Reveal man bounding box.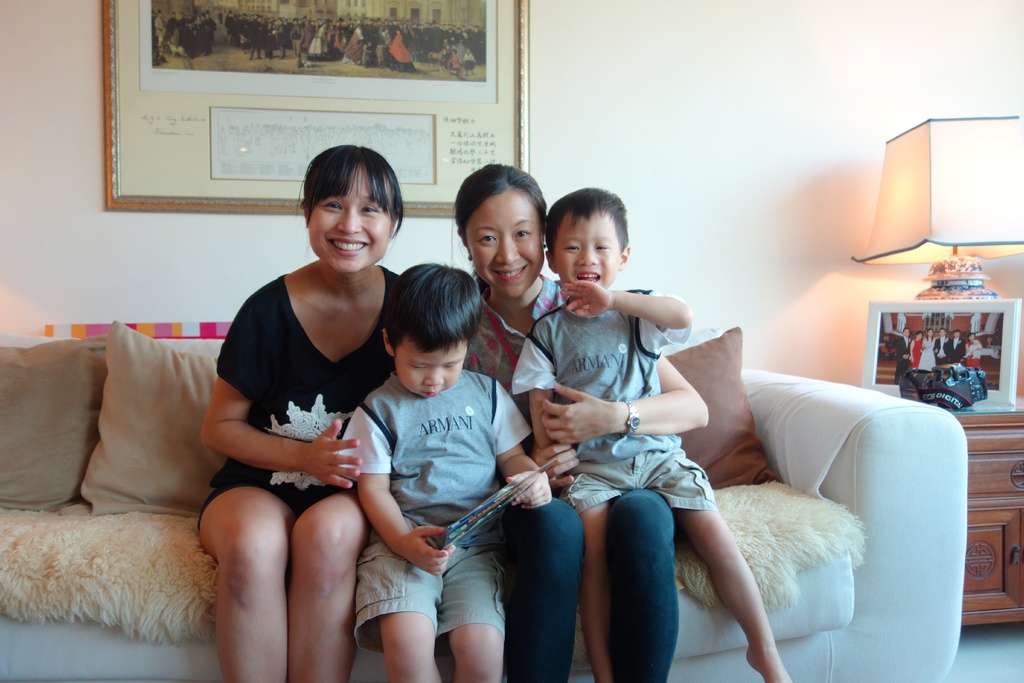
Revealed: 375/24/406/69.
